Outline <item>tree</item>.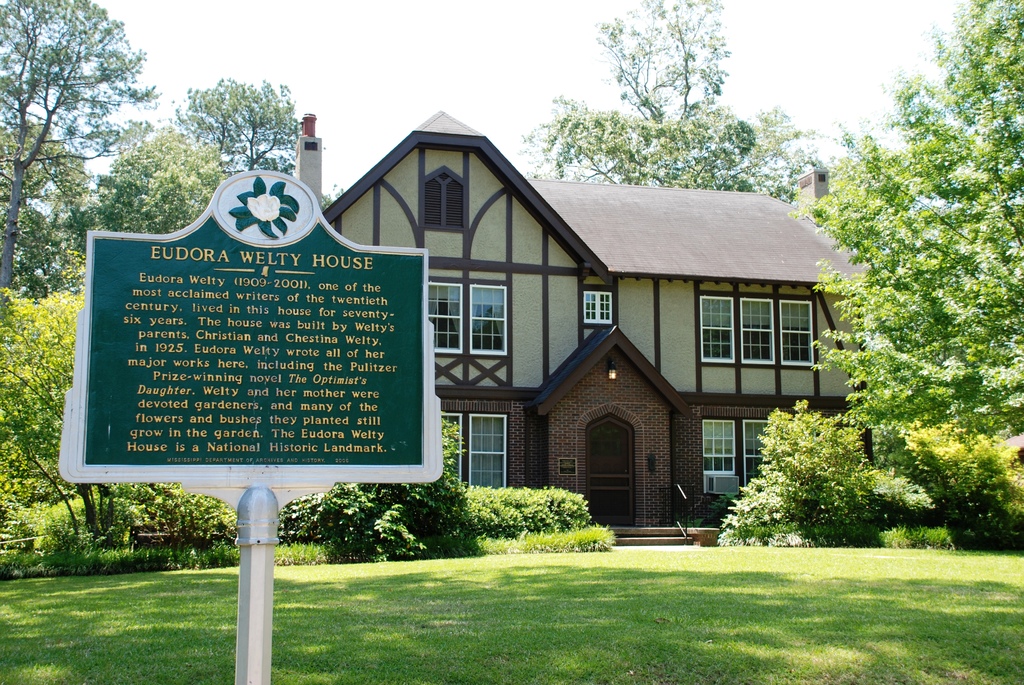
Outline: box=[155, 81, 299, 170].
